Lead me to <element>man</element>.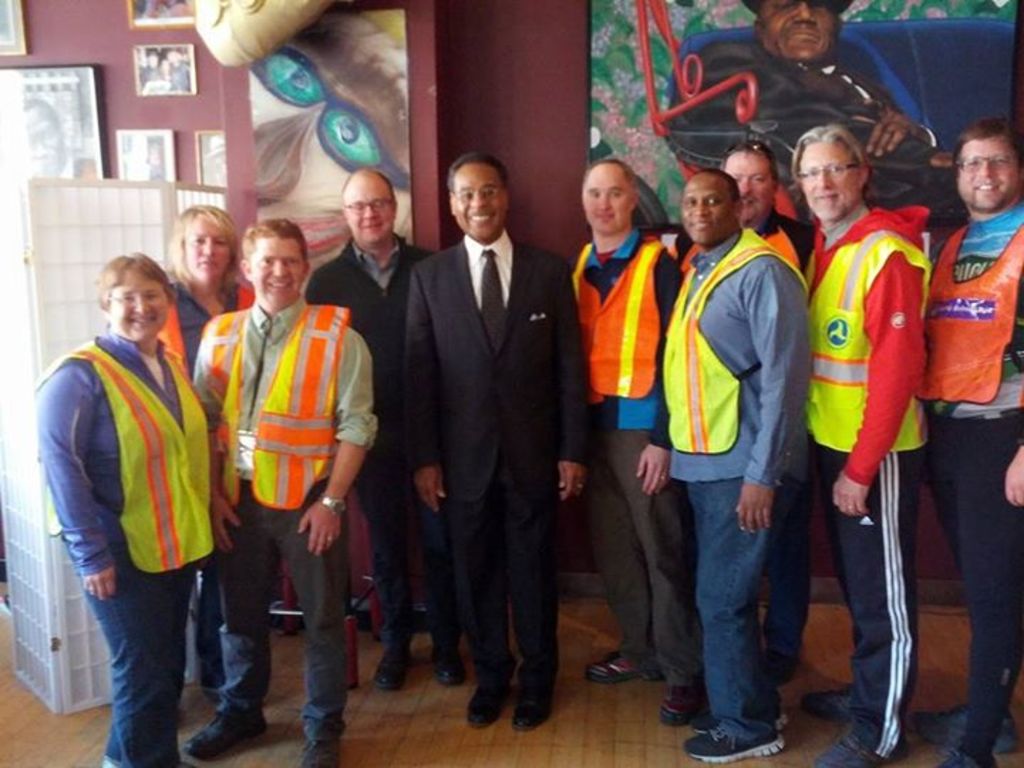
Lead to bbox(192, 215, 383, 767).
